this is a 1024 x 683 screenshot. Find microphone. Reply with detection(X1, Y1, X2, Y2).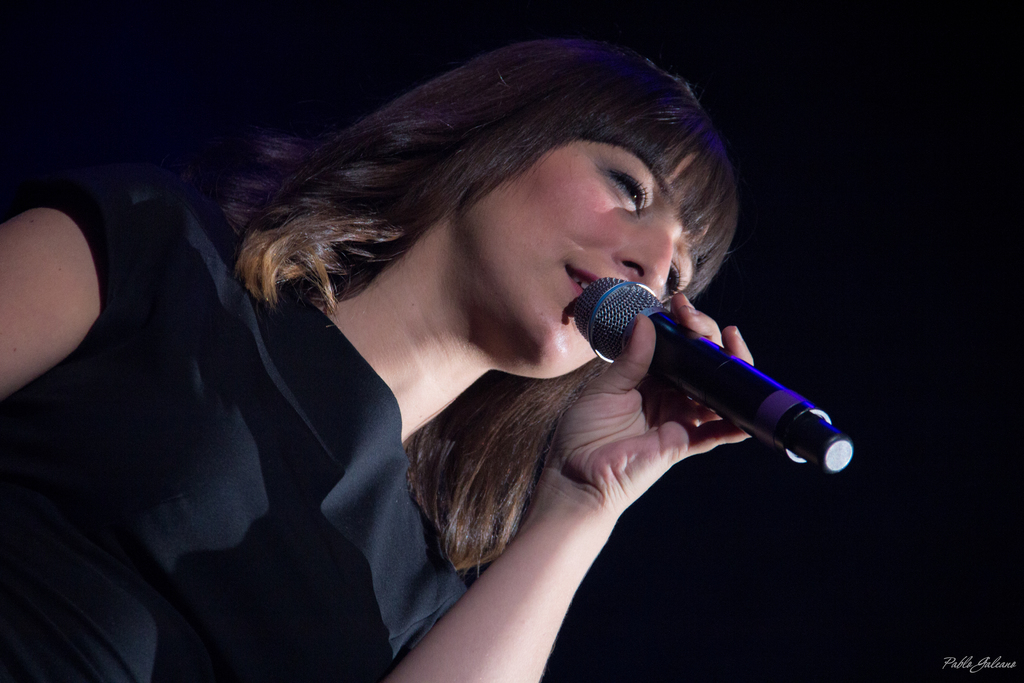
detection(570, 272, 868, 474).
